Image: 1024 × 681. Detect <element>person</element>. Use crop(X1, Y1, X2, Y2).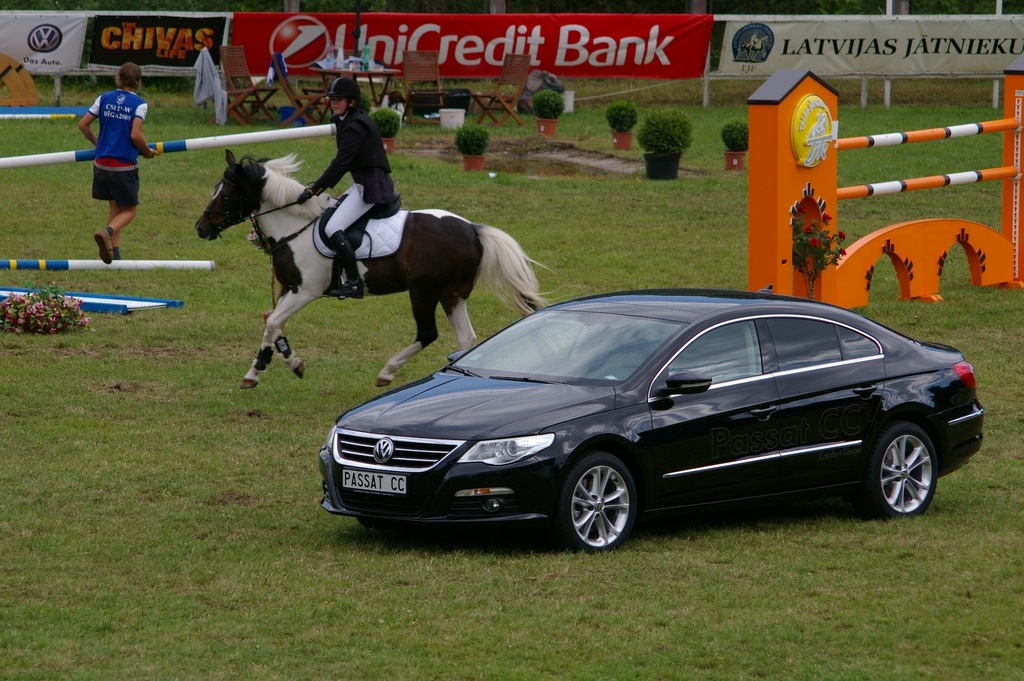
crop(294, 72, 404, 292).
